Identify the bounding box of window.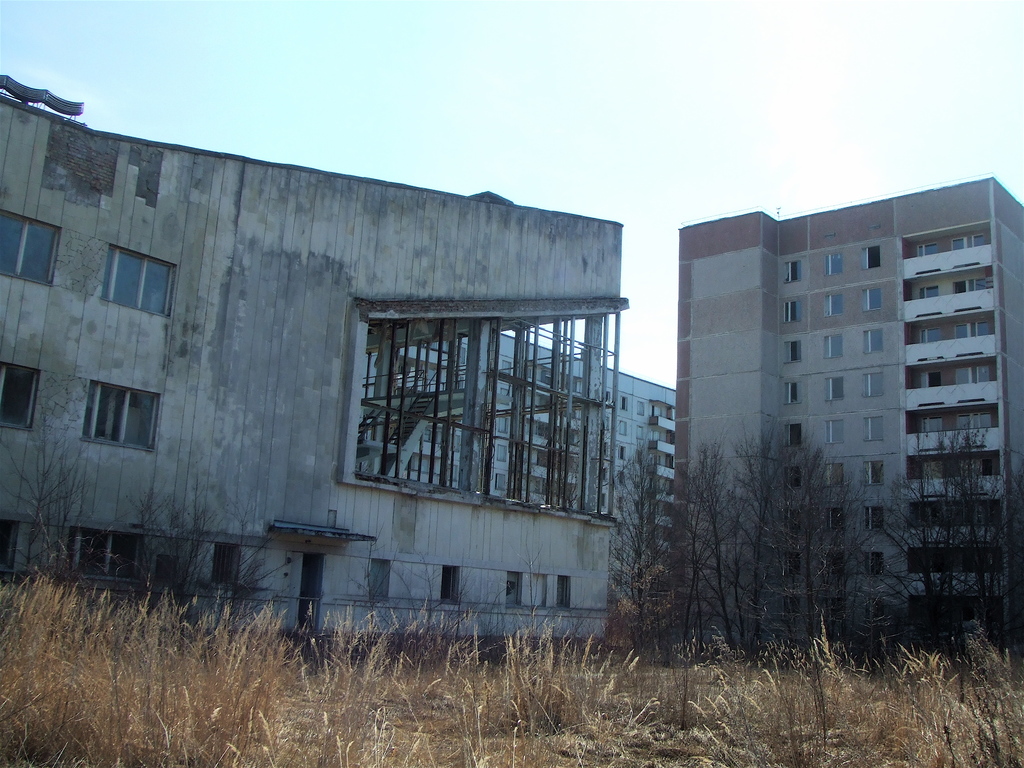
left=784, top=384, right=797, bottom=403.
